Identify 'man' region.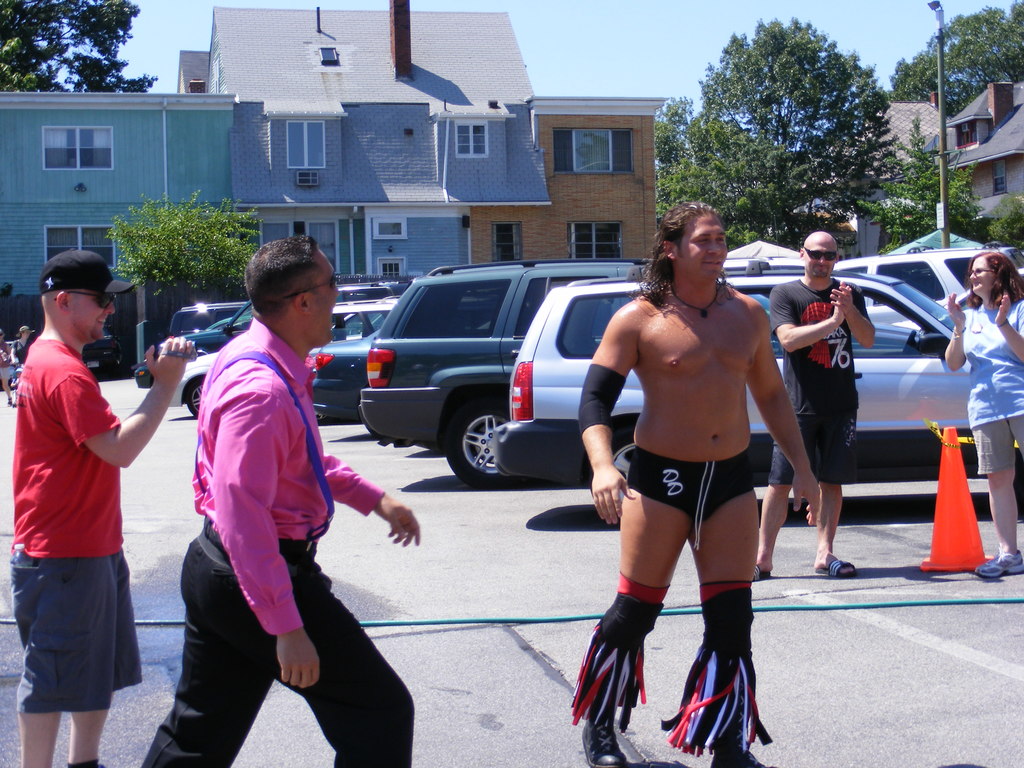
Region: pyautogui.locateOnScreen(12, 249, 194, 767).
